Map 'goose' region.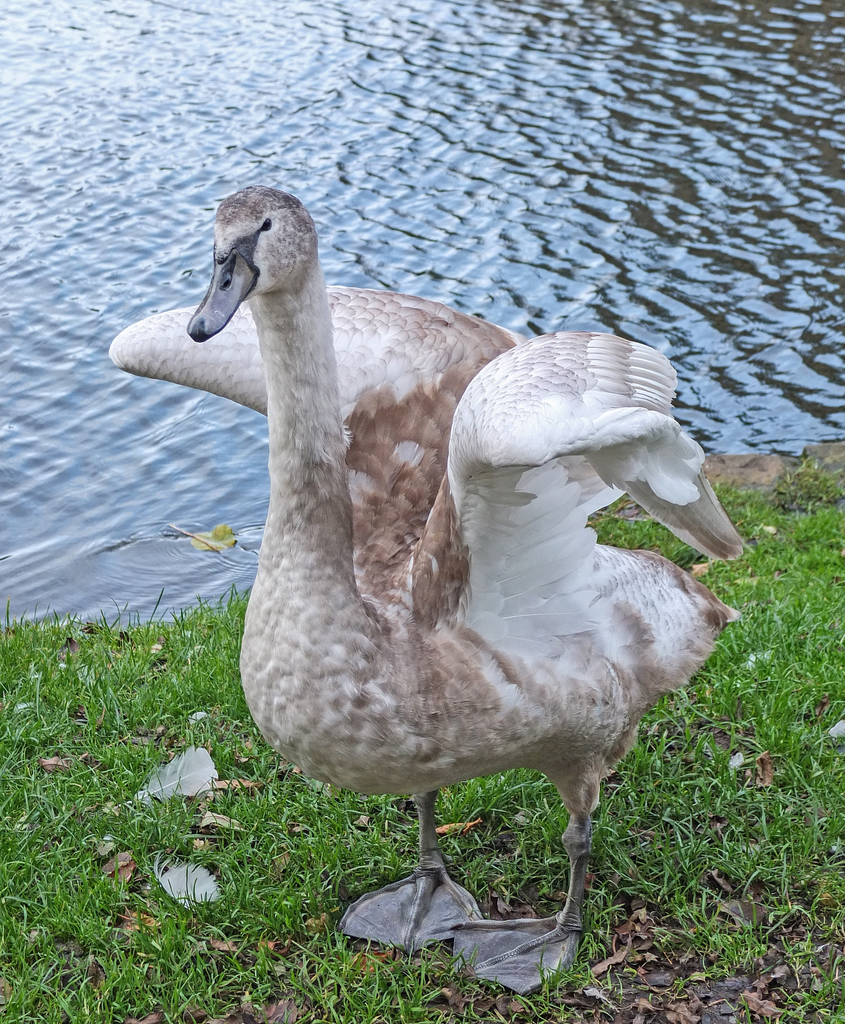
Mapped to box(106, 189, 748, 994).
